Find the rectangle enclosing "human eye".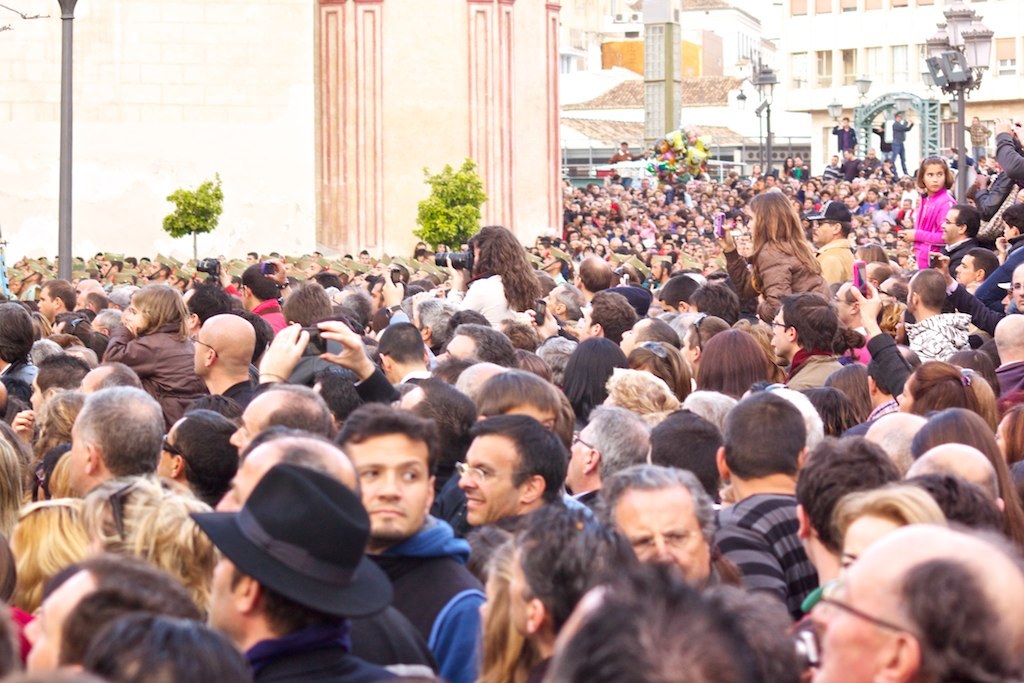
631,535,650,548.
